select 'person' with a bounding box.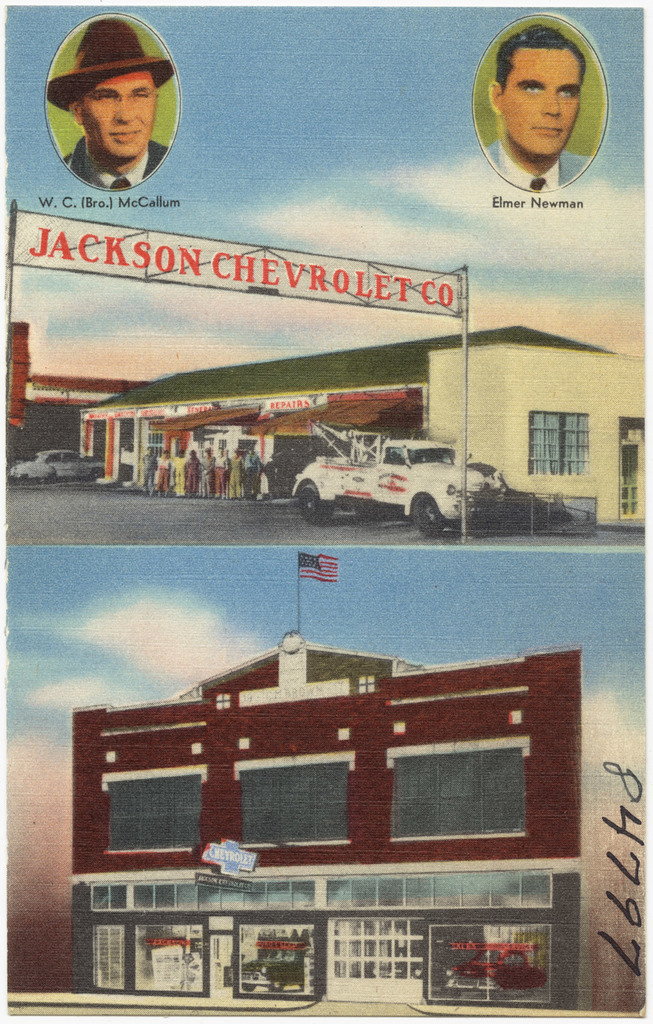
483:21:588:191.
